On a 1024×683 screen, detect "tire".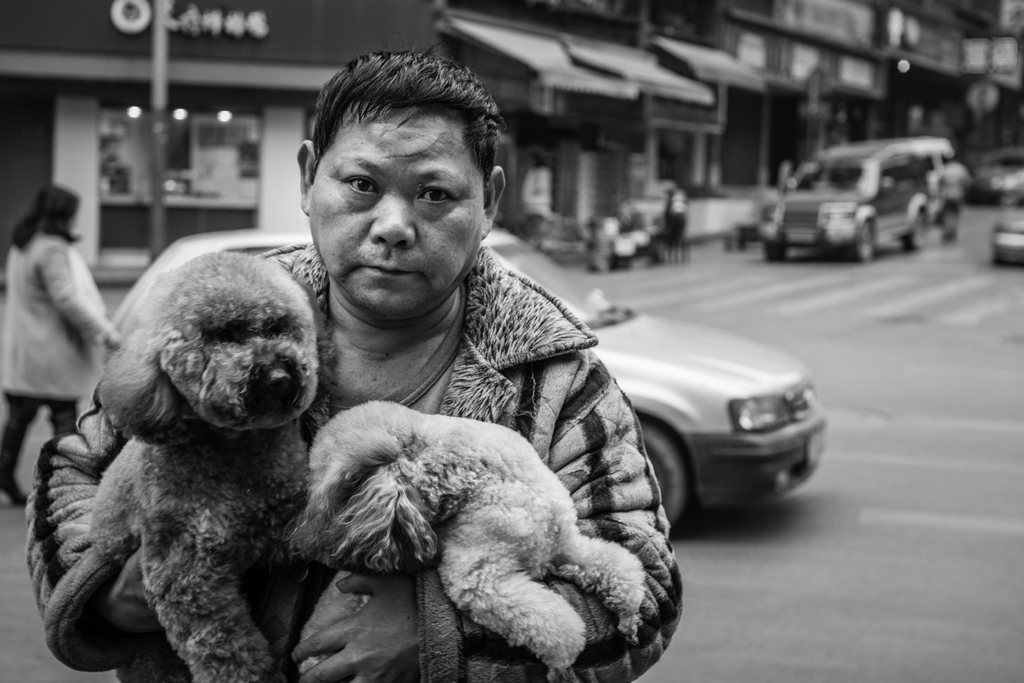
(left=852, top=218, right=879, bottom=264).
